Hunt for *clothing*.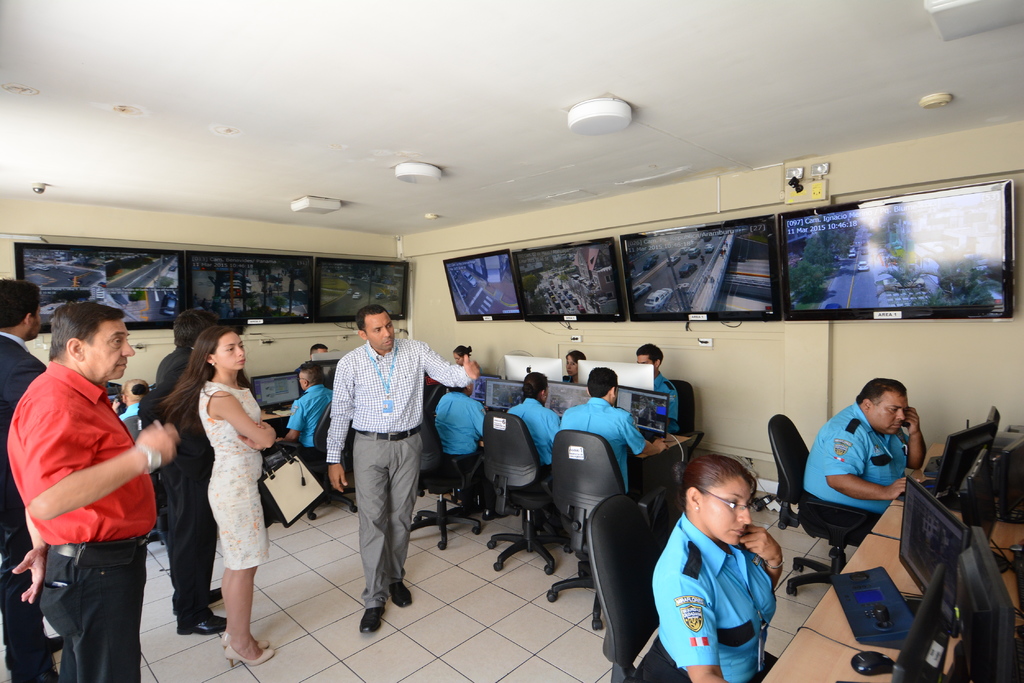
Hunted down at l=199, t=376, r=270, b=569.
